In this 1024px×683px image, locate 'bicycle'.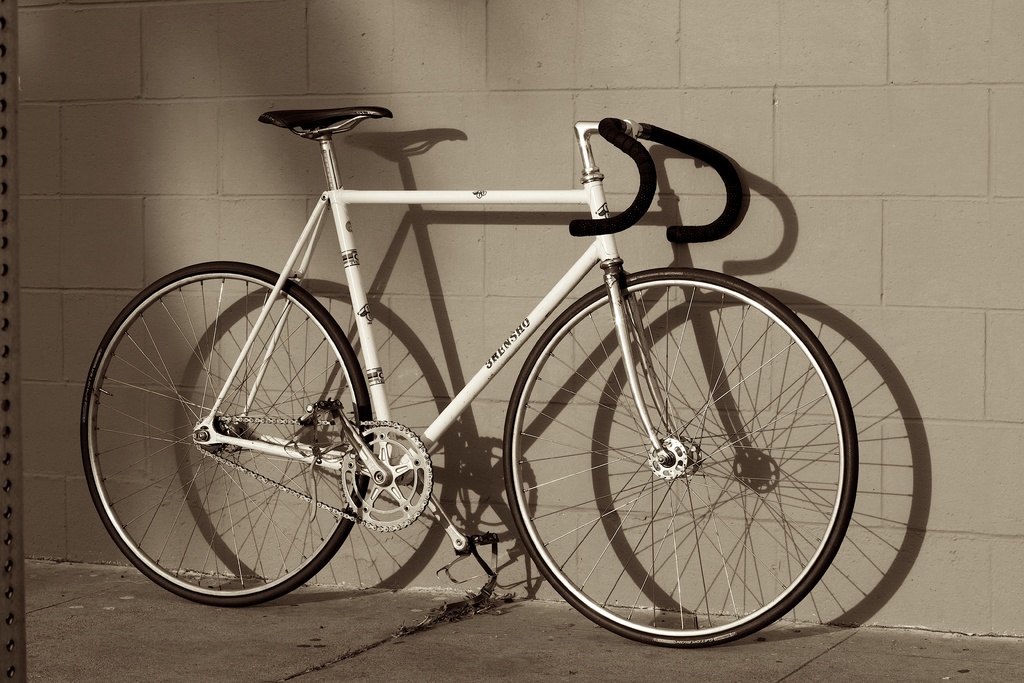
Bounding box: bbox(82, 78, 898, 623).
